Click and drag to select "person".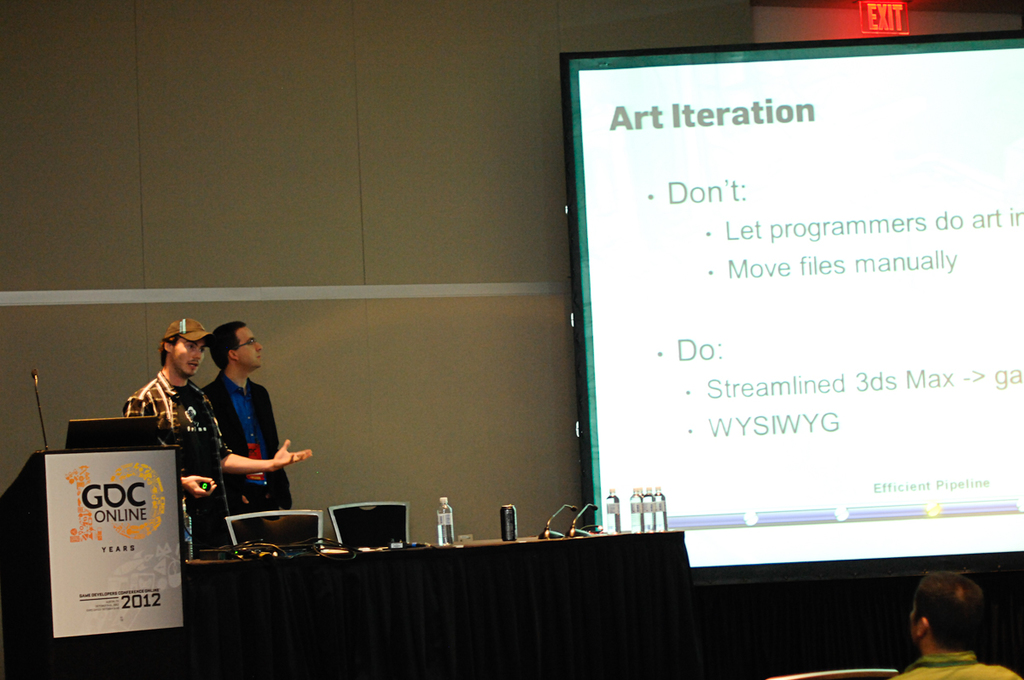
Selection: {"left": 204, "top": 323, "right": 293, "bottom": 526}.
